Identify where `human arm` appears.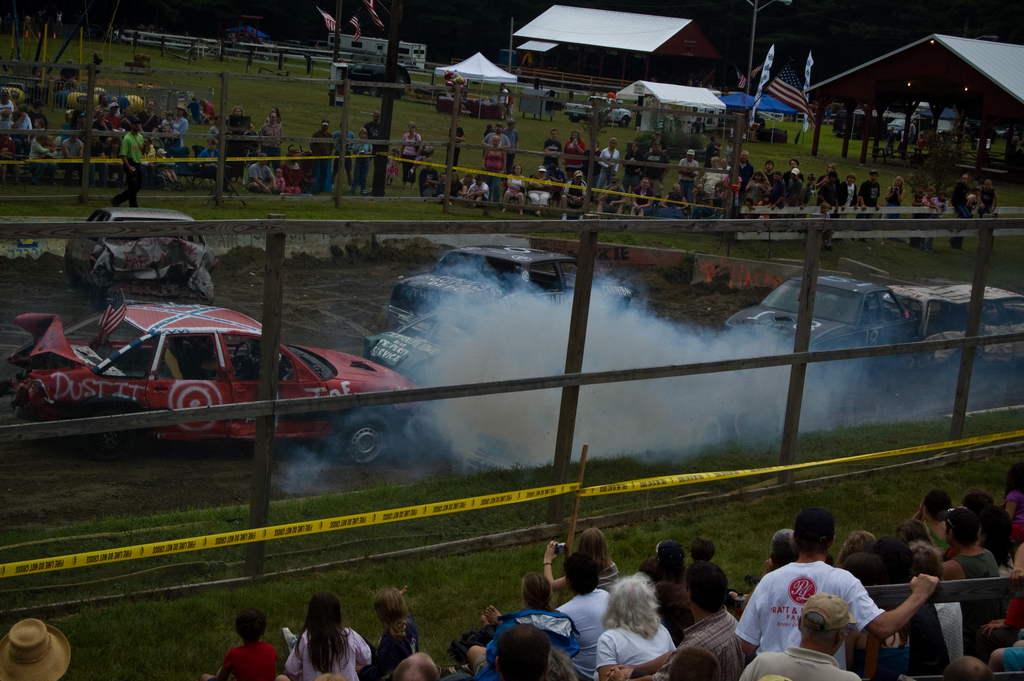
Appears at (x1=561, y1=140, x2=566, y2=164).
